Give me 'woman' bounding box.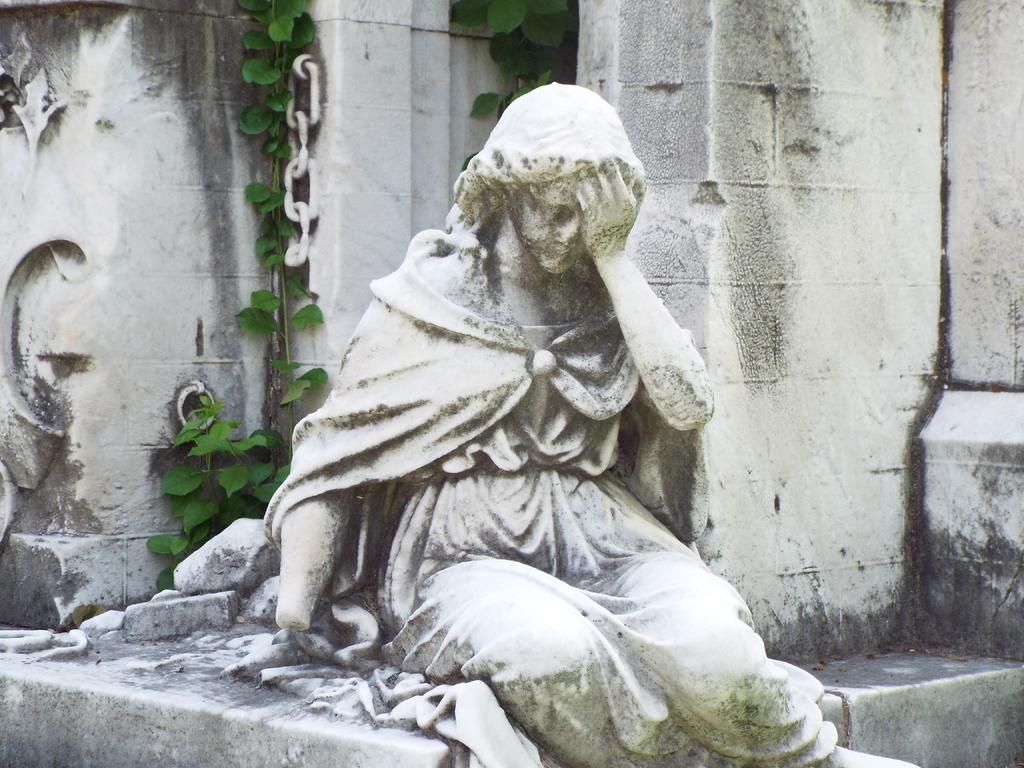
x1=237 y1=70 x2=817 y2=719.
